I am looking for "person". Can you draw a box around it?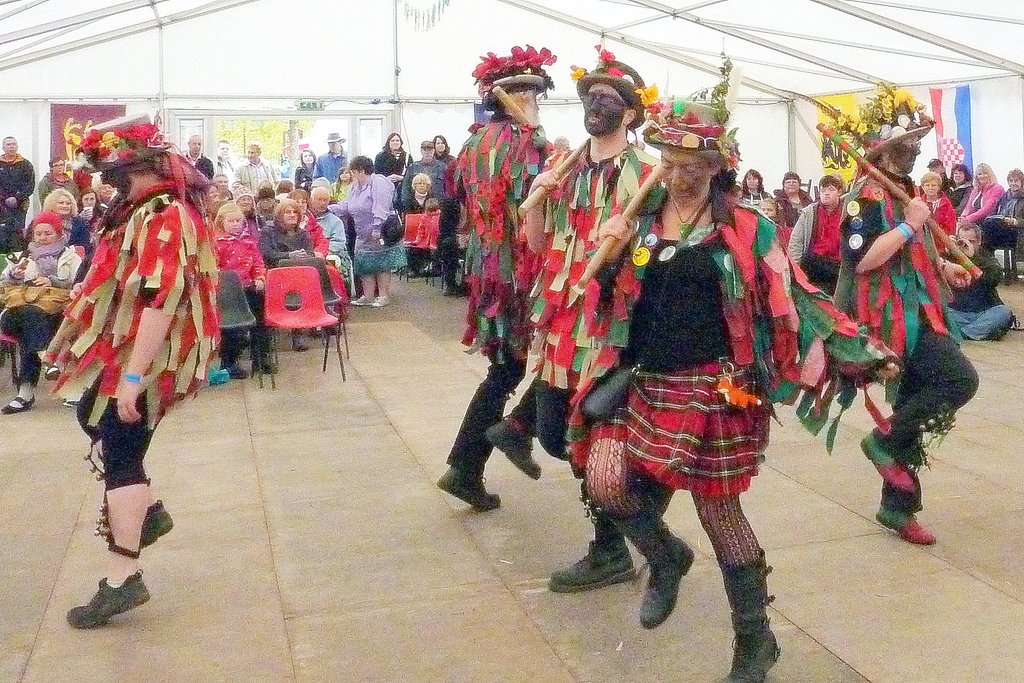
Sure, the bounding box is {"left": 988, "top": 165, "right": 1023, "bottom": 261}.
